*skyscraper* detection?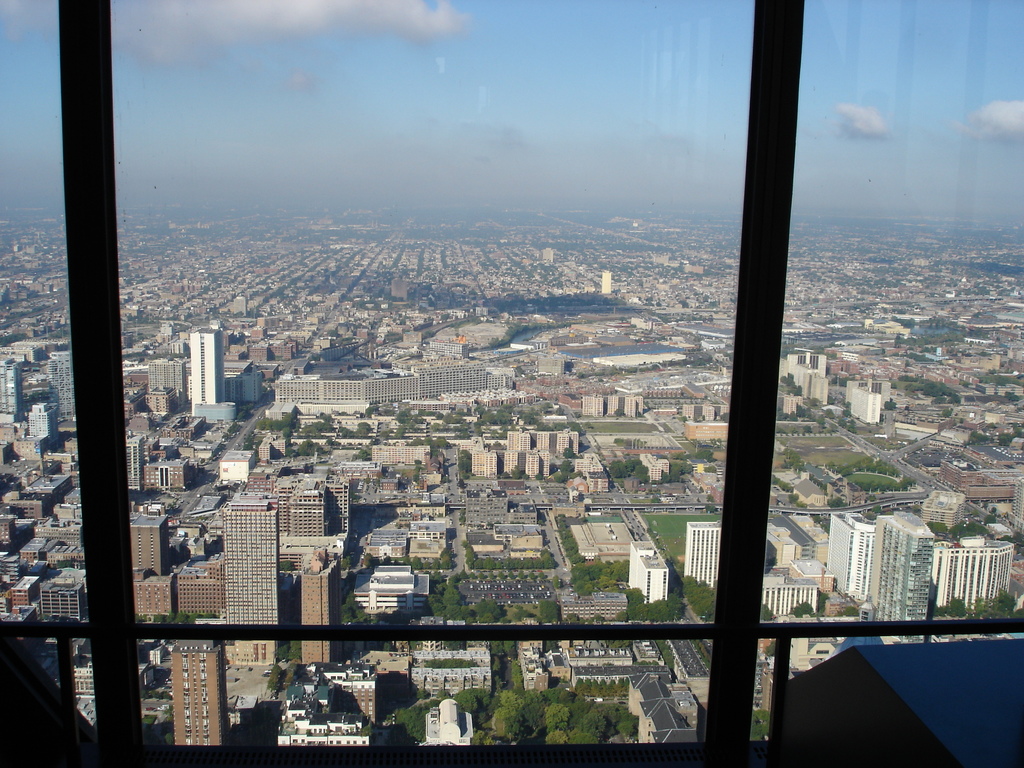
locate(223, 496, 275, 637)
